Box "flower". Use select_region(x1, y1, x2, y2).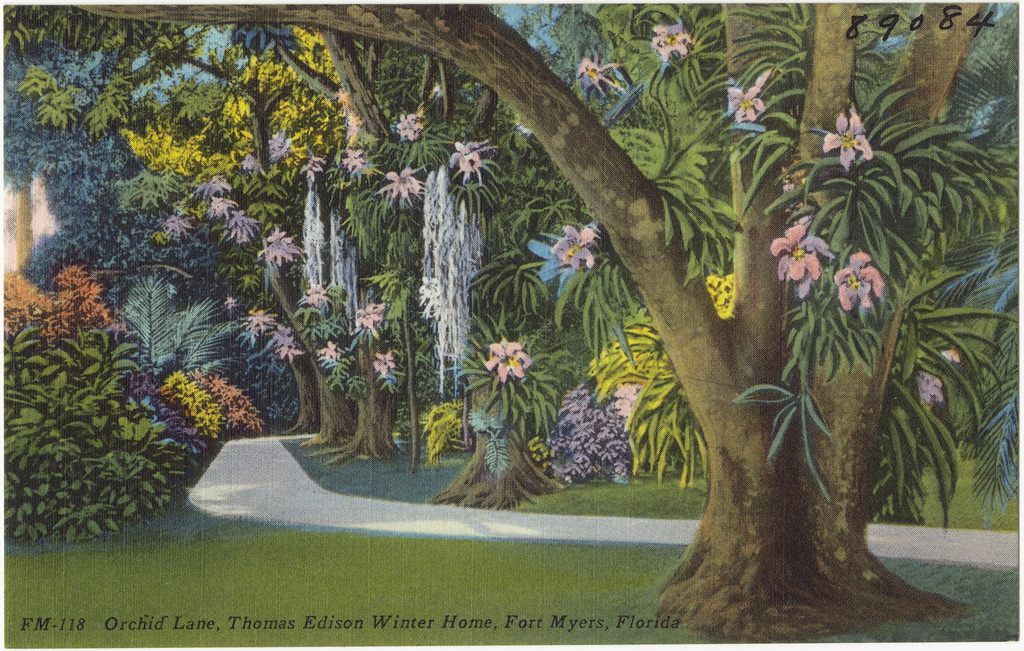
select_region(299, 283, 327, 303).
